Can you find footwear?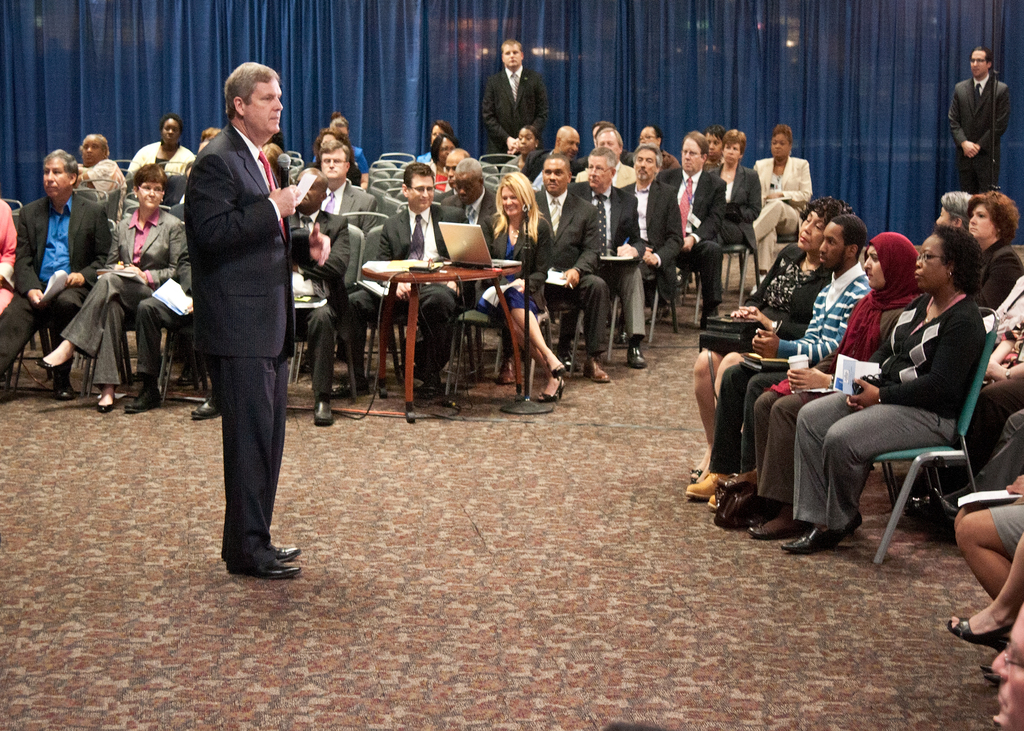
Yes, bounding box: (x1=269, y1=542, x2=307, y2=558).
